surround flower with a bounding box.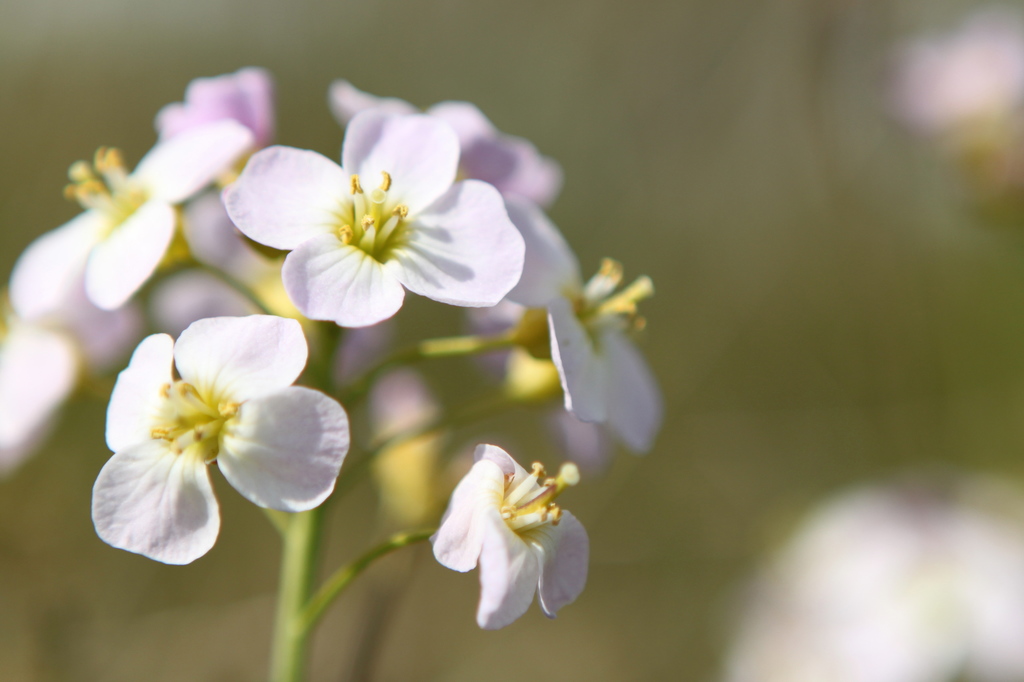
[left=325, top=81, right=556, bottom=216].
